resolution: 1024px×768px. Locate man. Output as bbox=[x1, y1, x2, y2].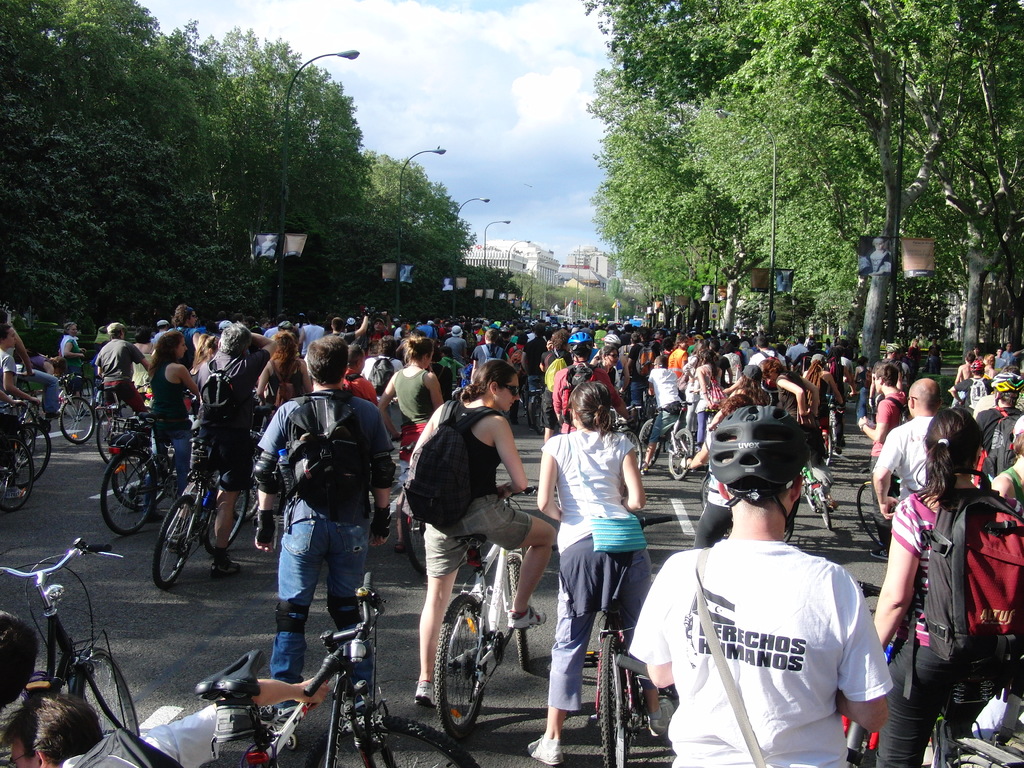
bbox=[179, 323, 271, 576].
